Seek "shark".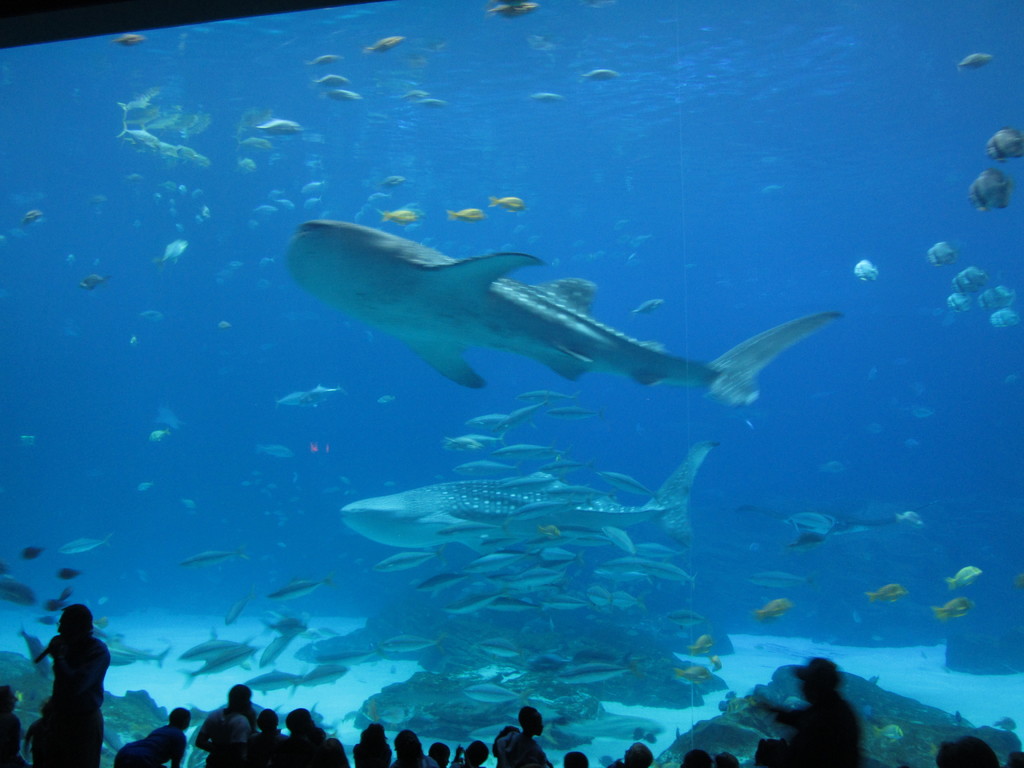
detection(349, 437, 714, 545).
